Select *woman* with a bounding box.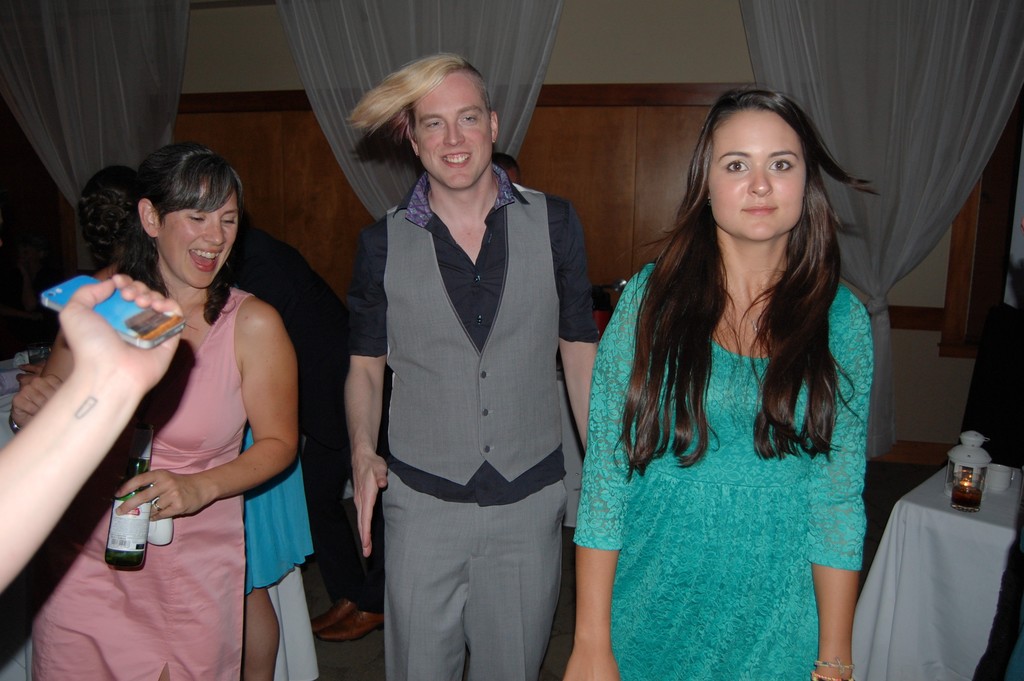
bbox=[554, 60, 896, 680].
